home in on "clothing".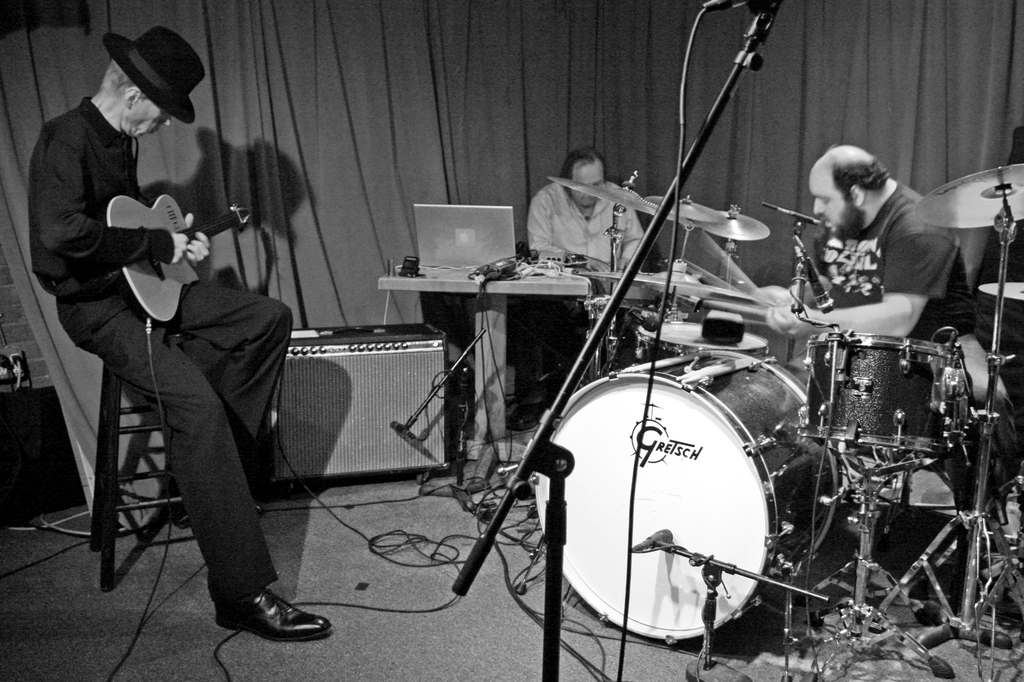
Homed in at (left=31, top=98, right=286, bottom=603).
